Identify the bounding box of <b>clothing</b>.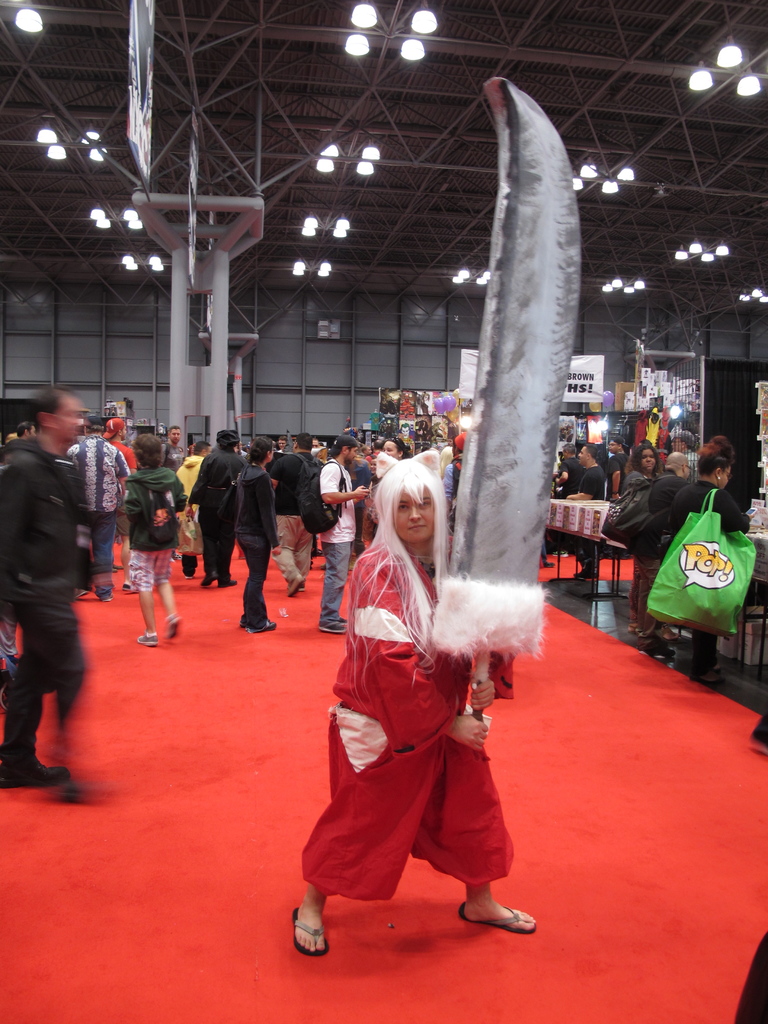
[x1=0, y1=430, x2=92, y2=762].
